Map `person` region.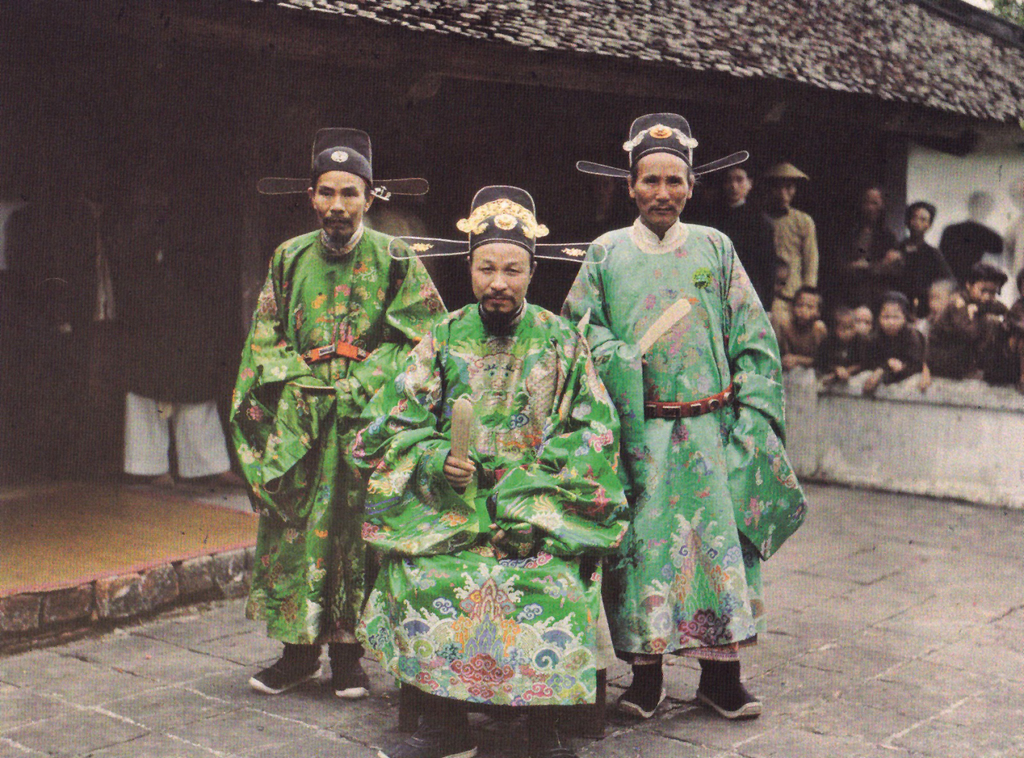
Mapped to (881,195,950,298).
